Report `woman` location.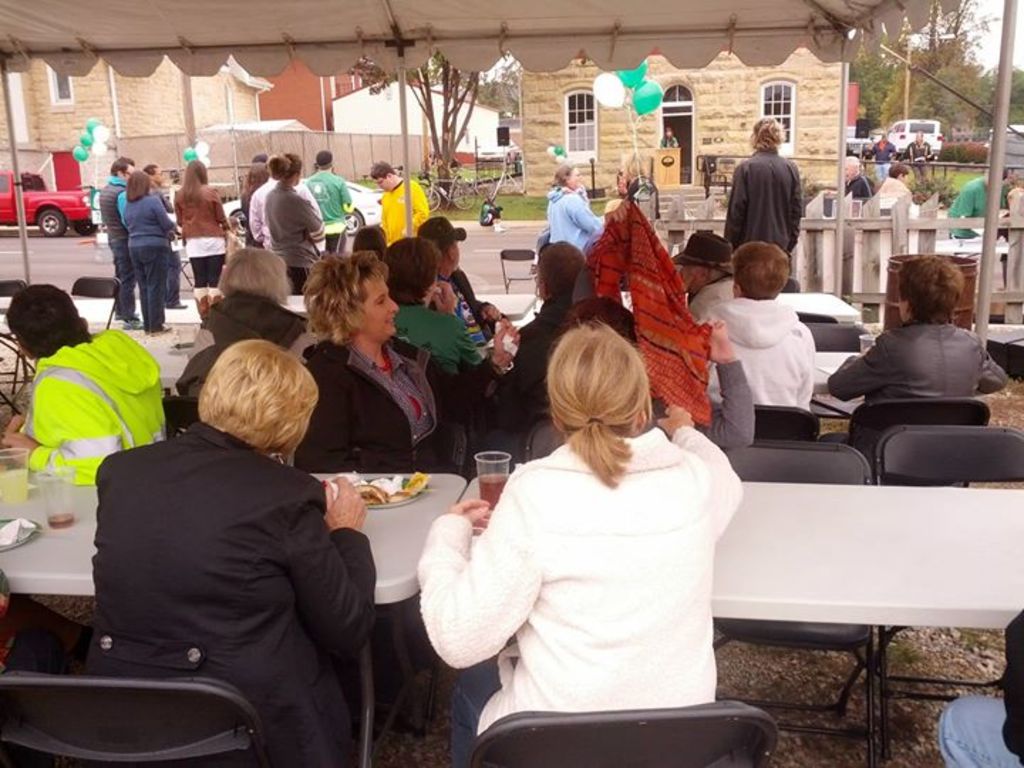
Report: x1=417, y1=313, x2=742, y2=767.
